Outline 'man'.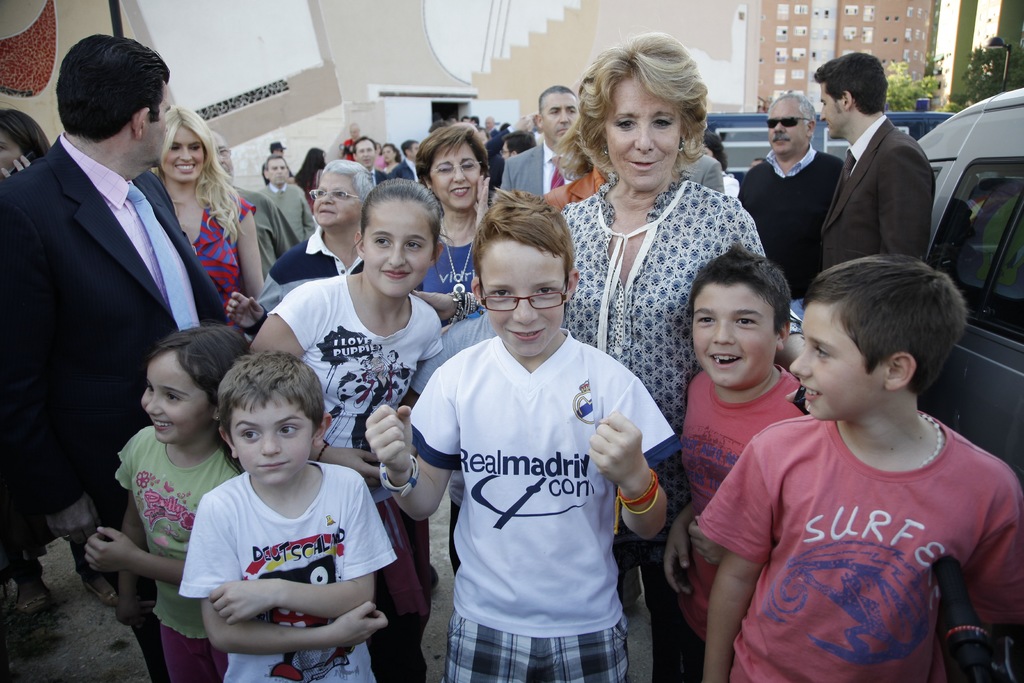
Outline: [264,136,292,186].
